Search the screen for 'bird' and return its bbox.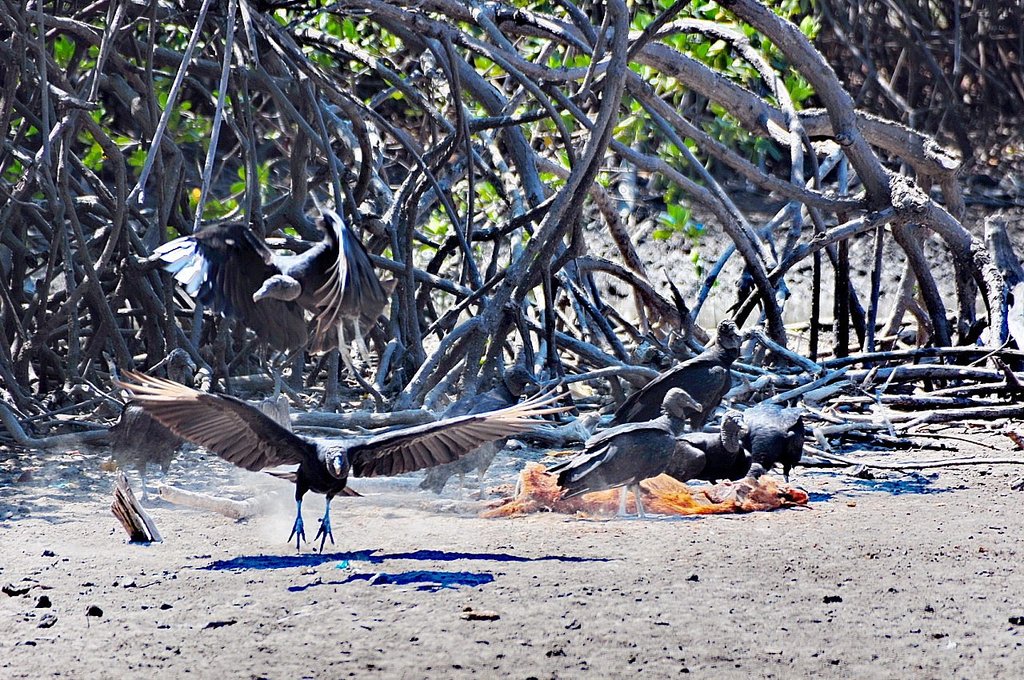
Found: pyautogui.locateOnScreen(738, 405, 808, 490).
